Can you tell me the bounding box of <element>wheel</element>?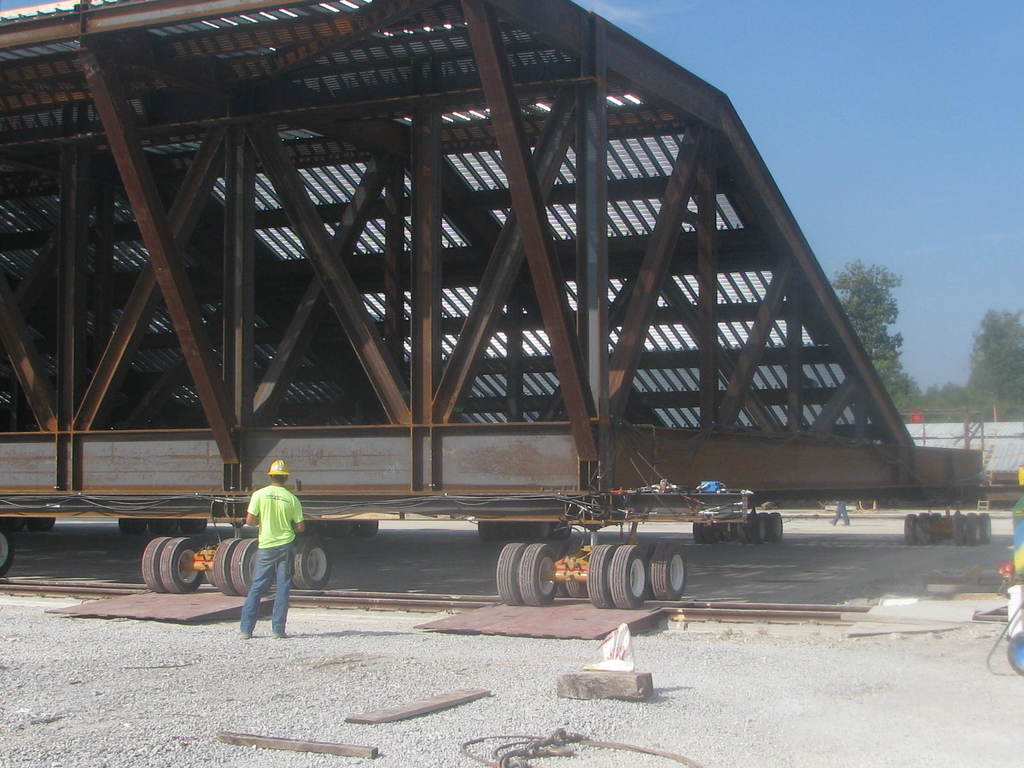
x1=143 y1=536 x2=172 y2=593.
